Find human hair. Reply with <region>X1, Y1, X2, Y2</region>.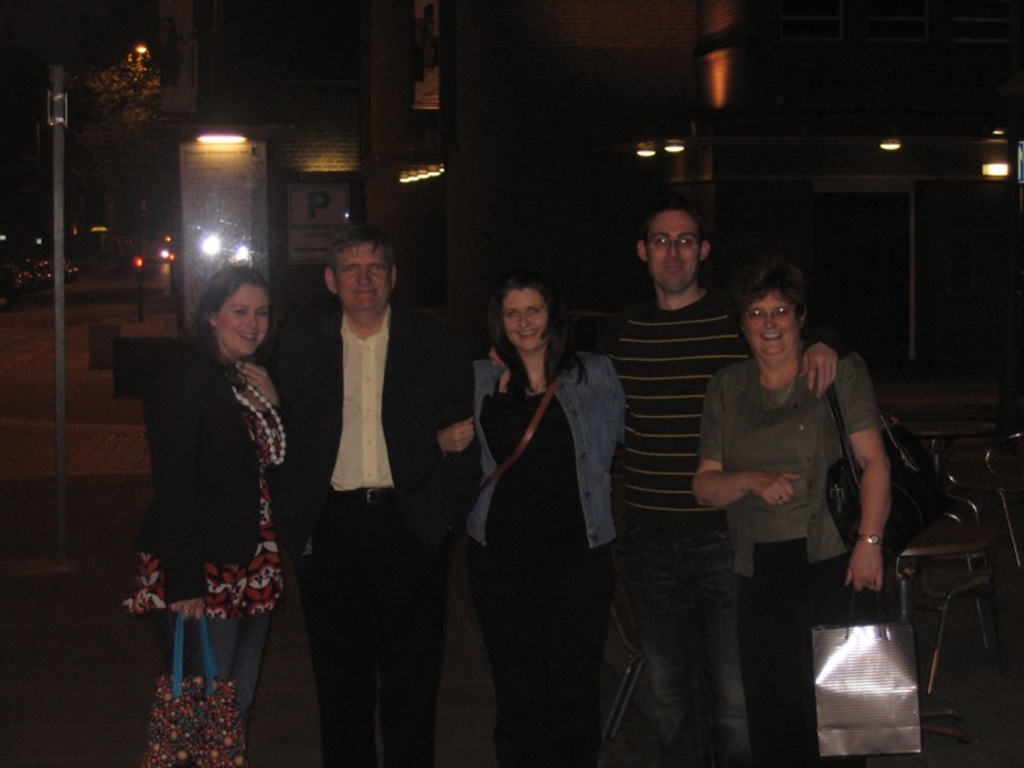
<region>326, 220, 397, 280</region>.
